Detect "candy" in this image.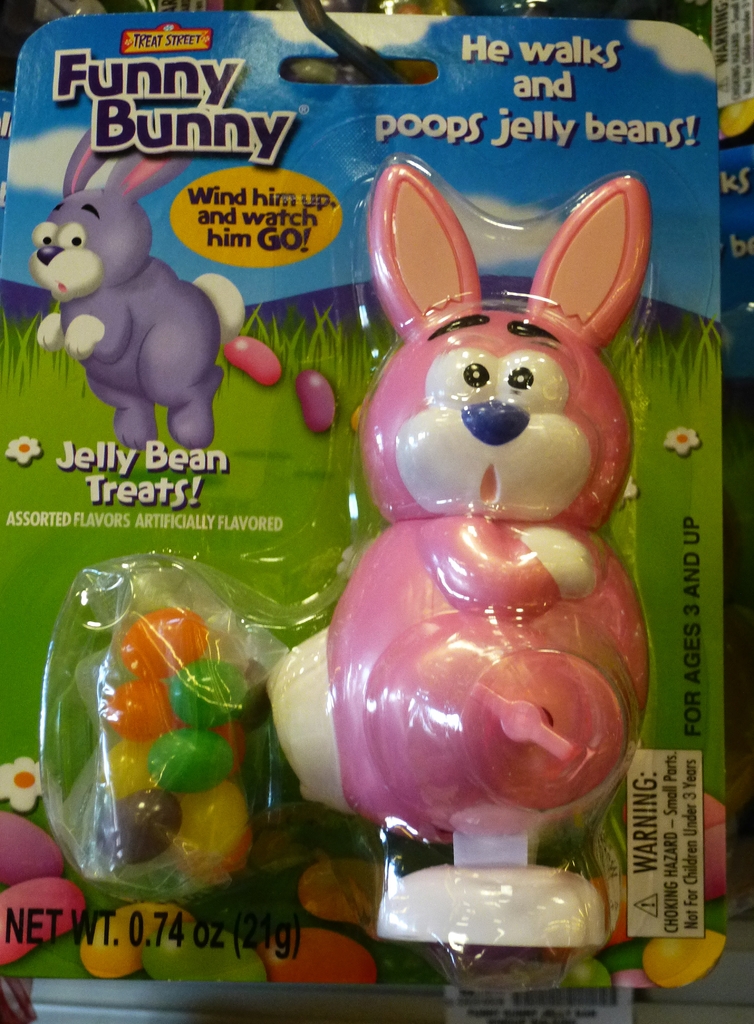
Detection: box=[561, 948, 608, 982].
